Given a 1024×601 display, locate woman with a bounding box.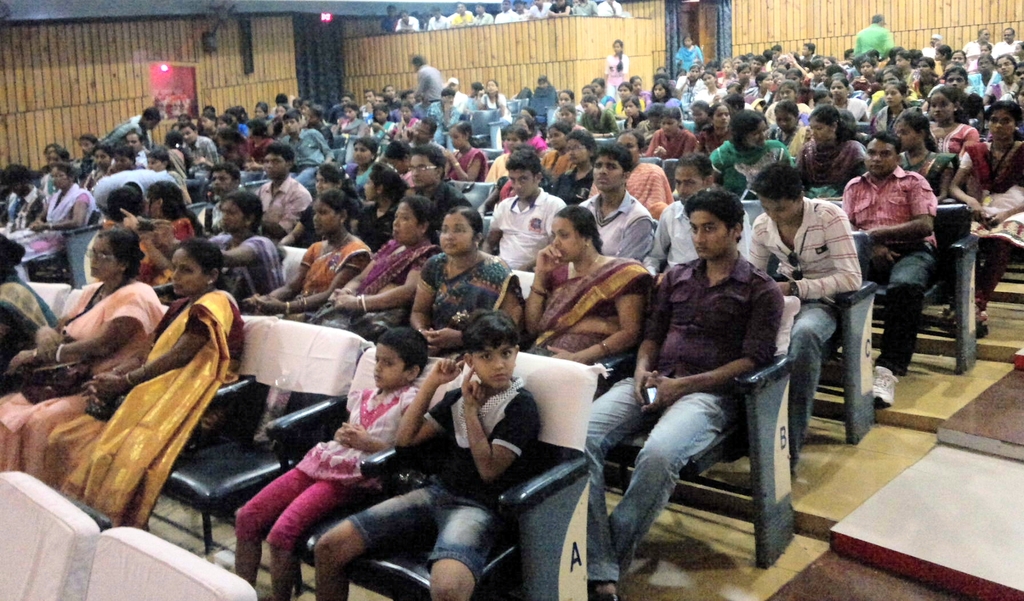
Located: l=598, t=35, r=627, b=96.
